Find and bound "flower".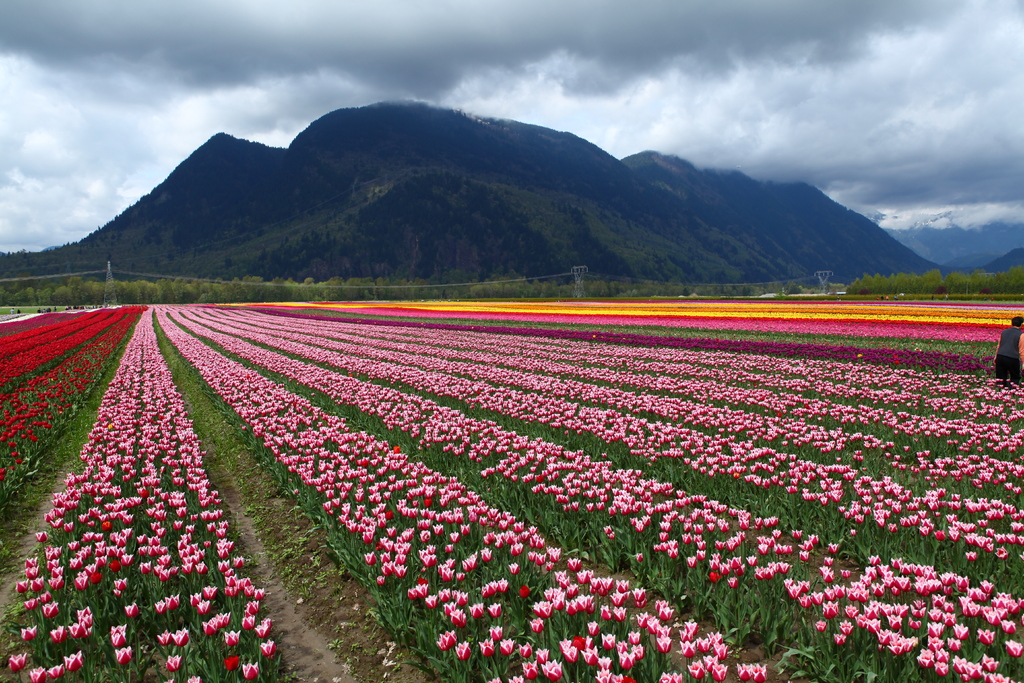
Bound: [47, 661, 64, 679].
